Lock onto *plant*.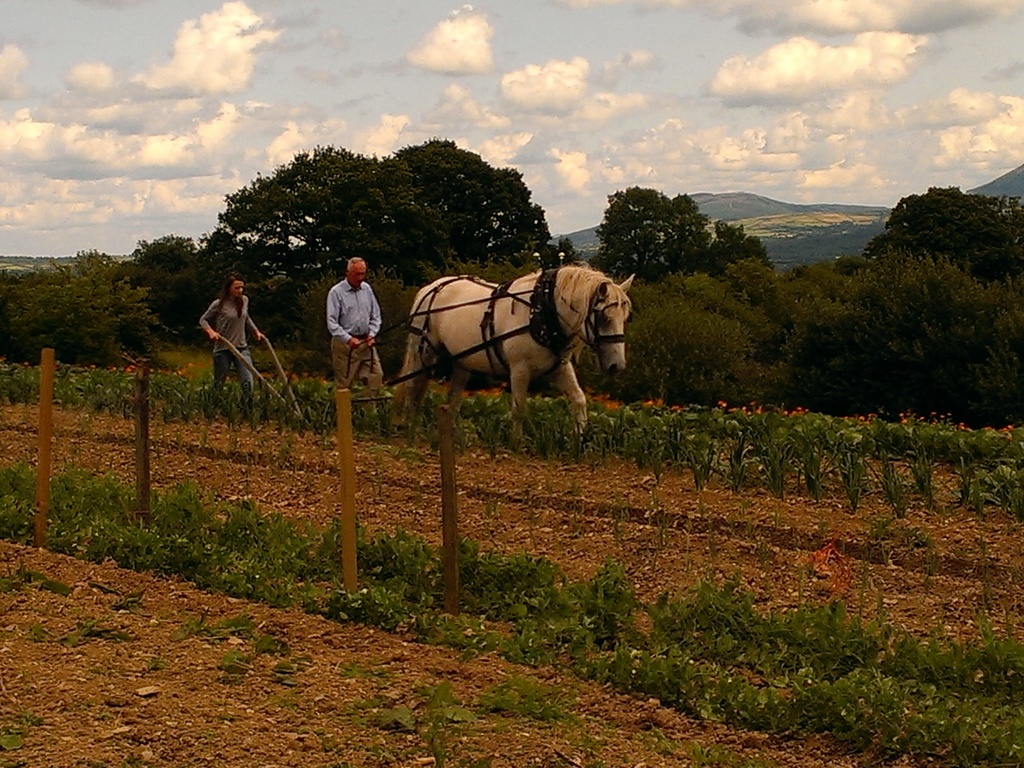
Locked: box(182, 616, 262, 641).
